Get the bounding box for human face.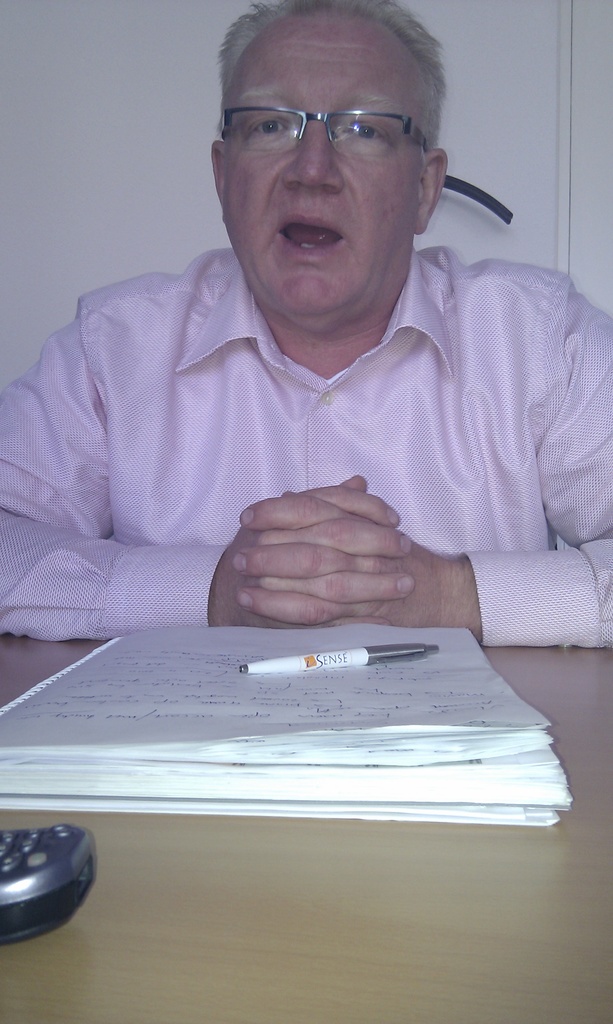
[x1=217, y1=6, x2=427, y2=307].
